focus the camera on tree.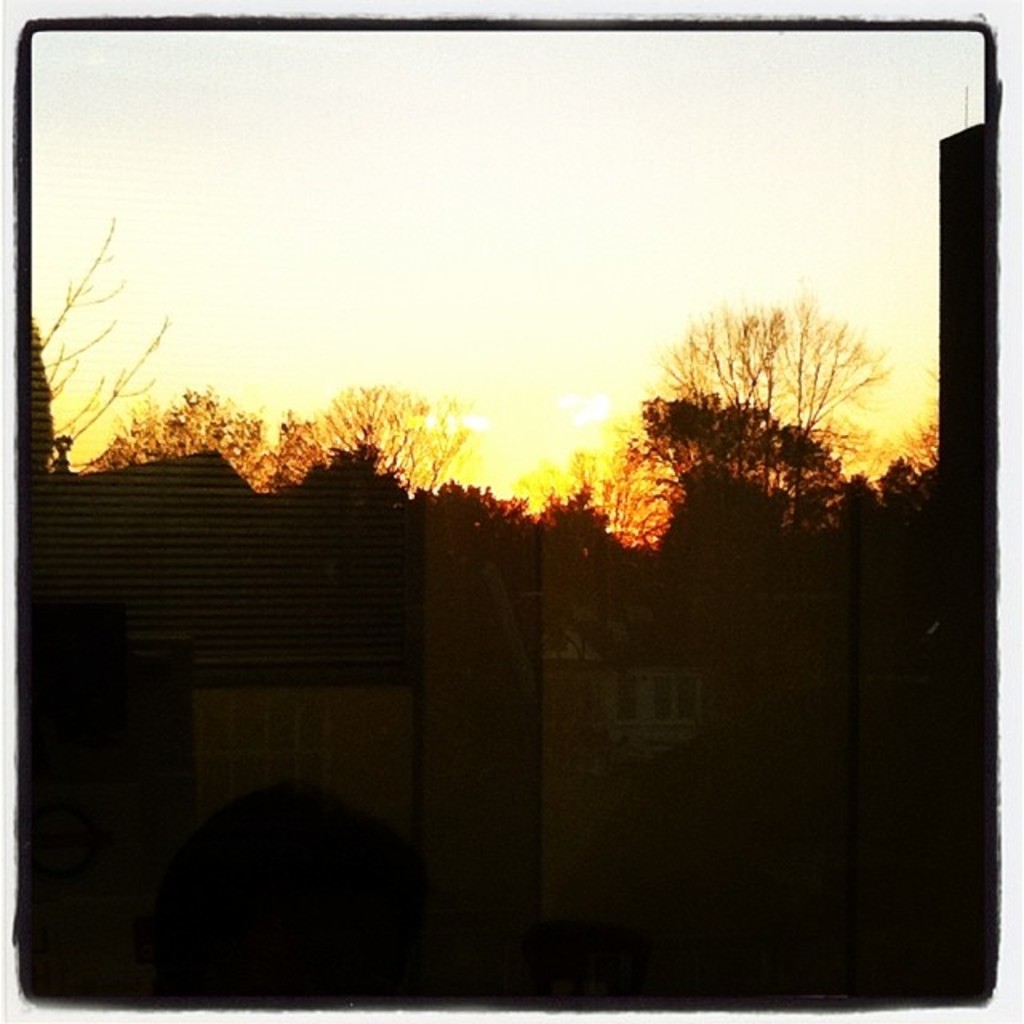
Focus region: 83, 394, 301, 501.
